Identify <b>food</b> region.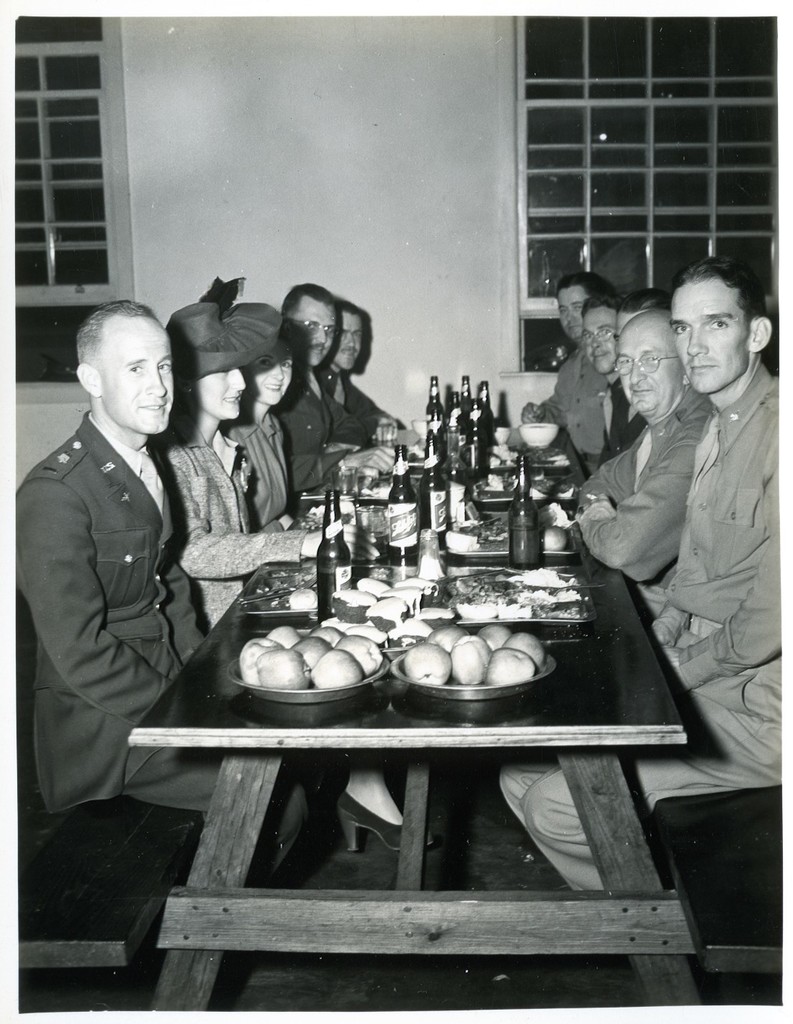
Region: <bbox>291, 636, 333, 681</bbox>.
